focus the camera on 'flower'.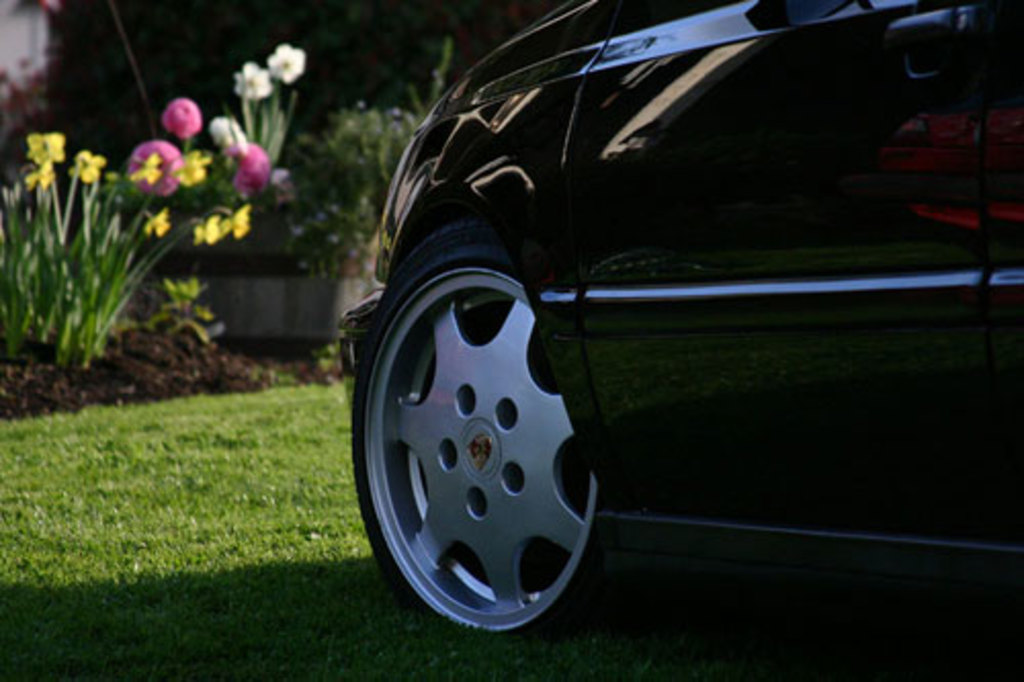
Focus region: rect(127, 147, 162, 186).
